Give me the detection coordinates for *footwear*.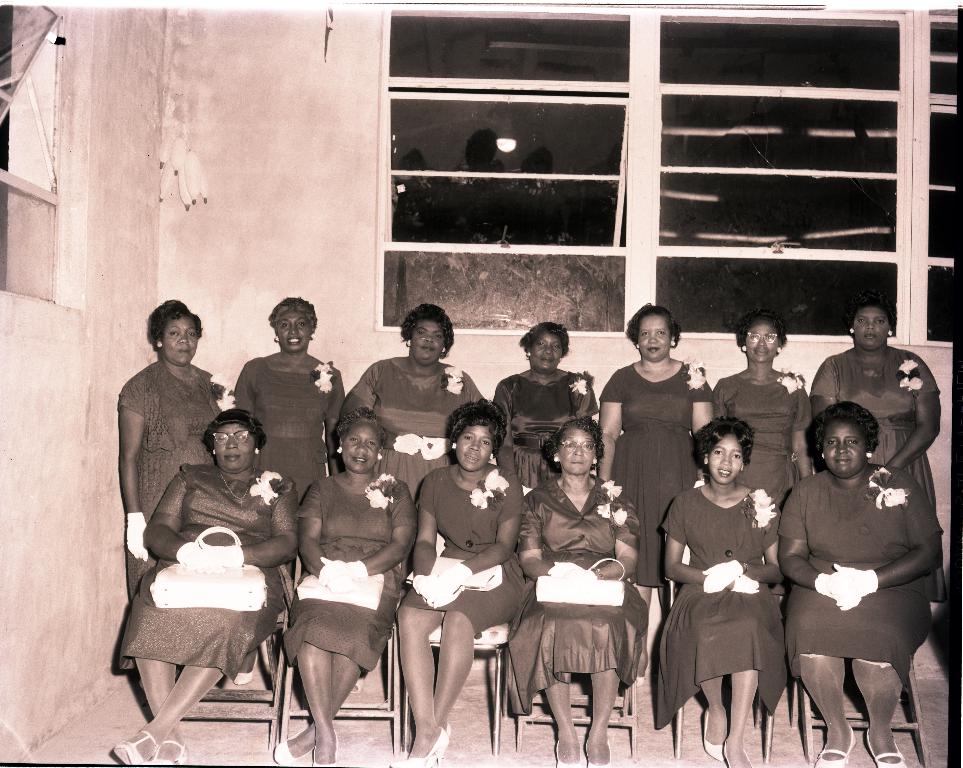
[x1=309, y1=733, x2=335, y2=767].
